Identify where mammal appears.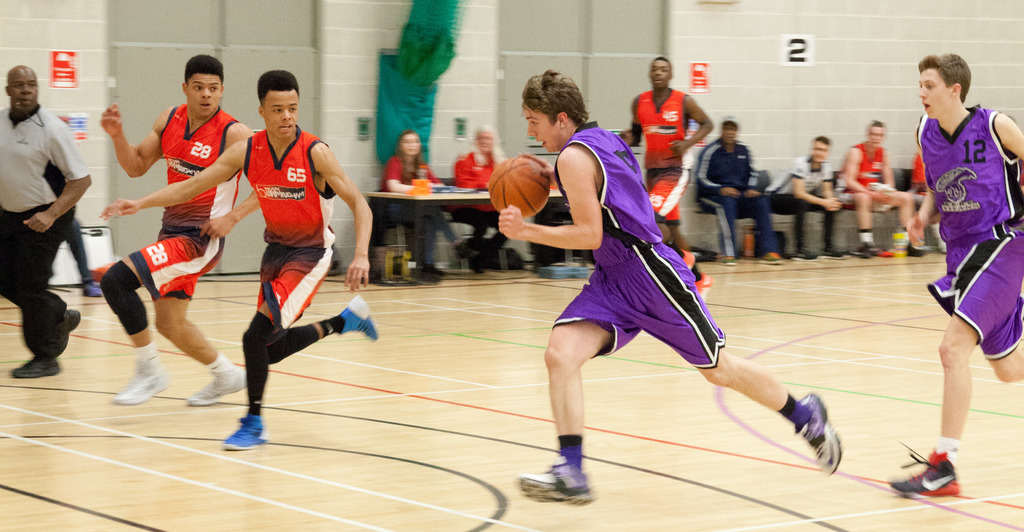
Appears at locate(884, 56, 1023, 496).
